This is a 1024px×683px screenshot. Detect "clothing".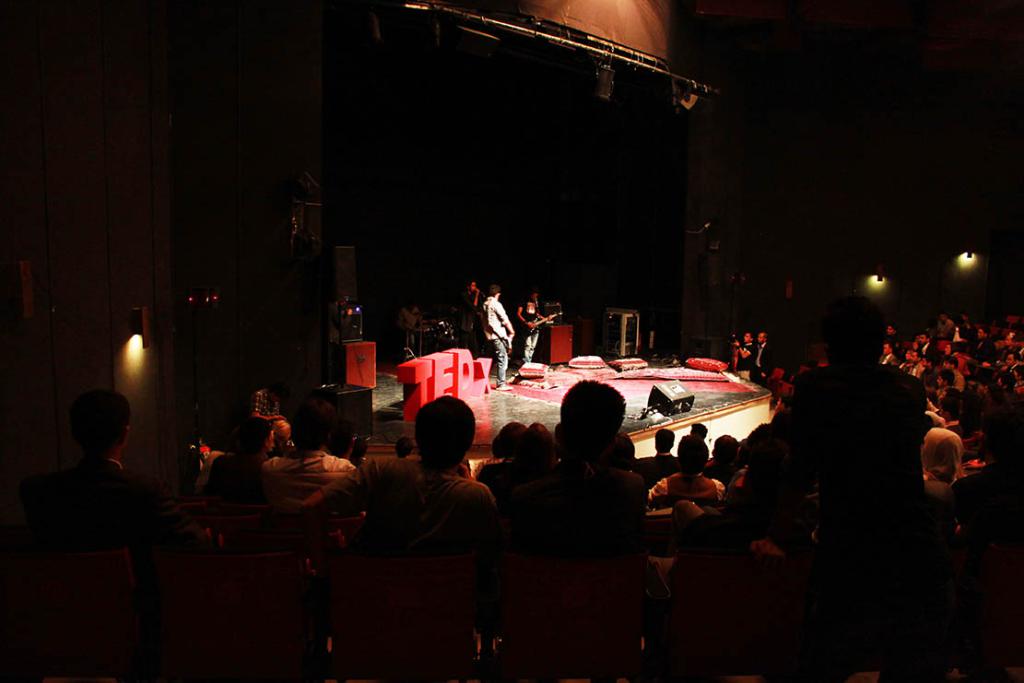
bbox=[477, 294, 518, 387].
